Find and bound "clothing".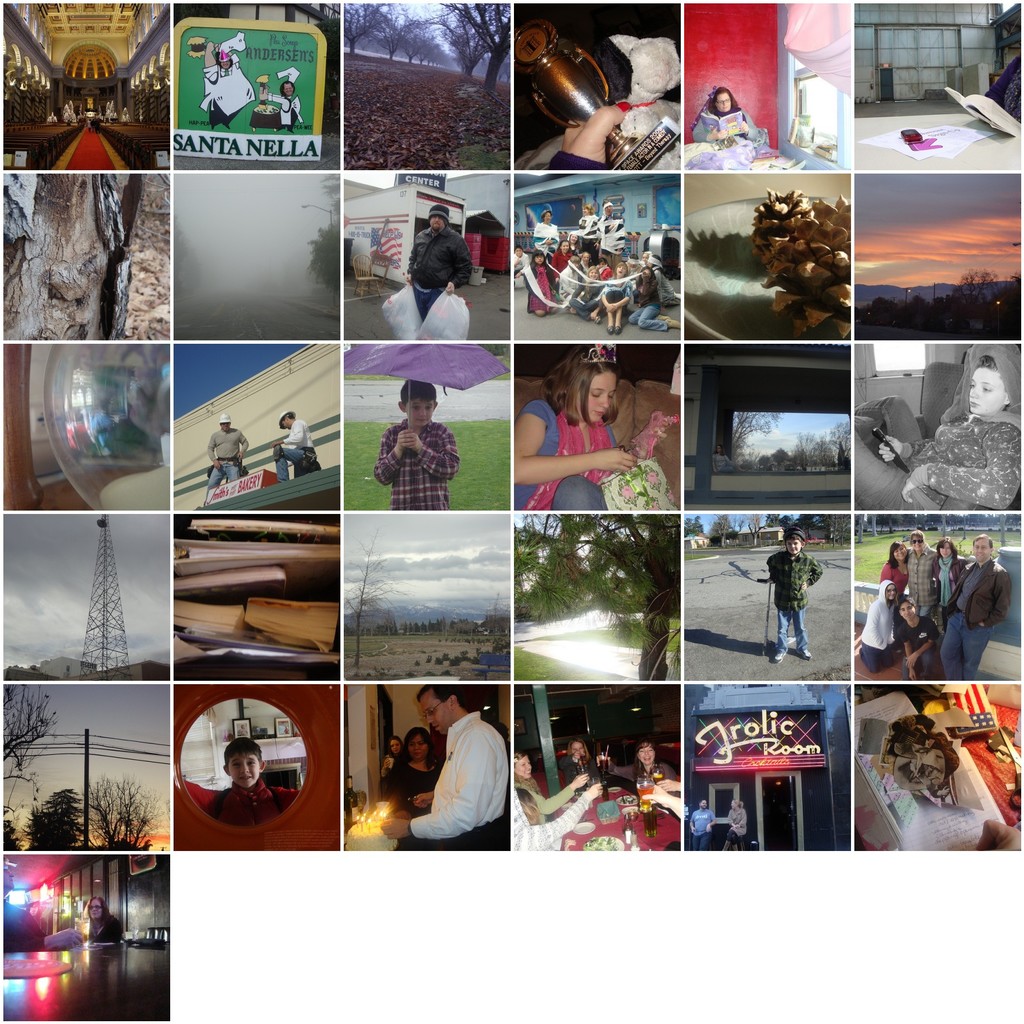
Bound: [left=573, top=275, right=599, bottom=321].
